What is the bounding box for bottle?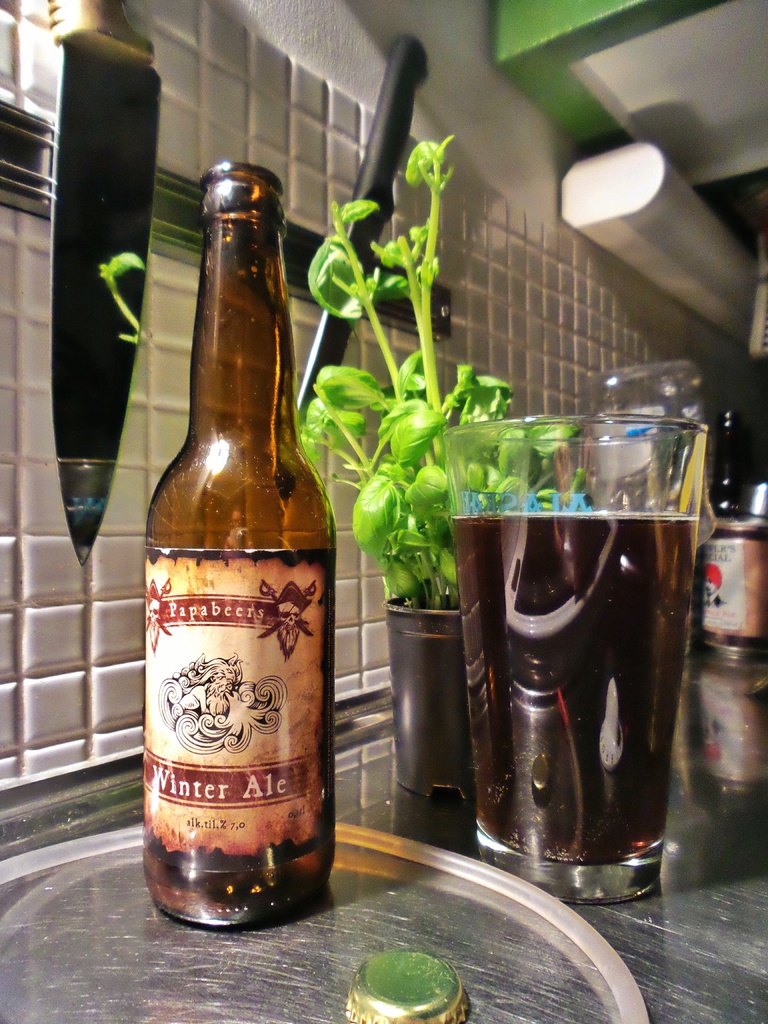
[x1=134, y1=164, x2=344, y2=925].
